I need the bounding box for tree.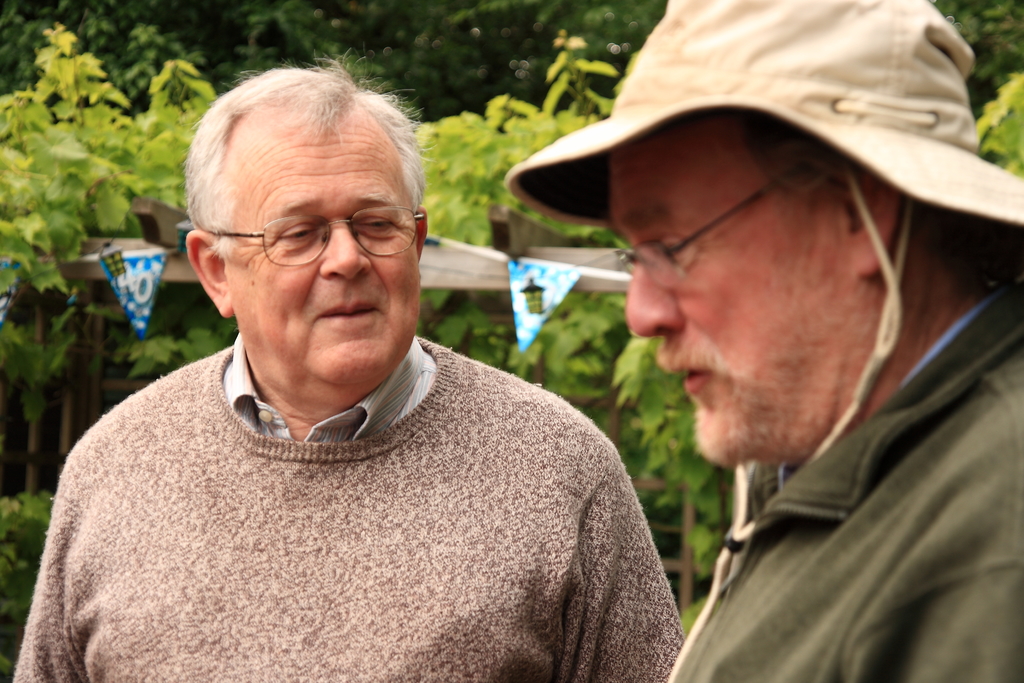
Here it is: 929, 0, 1023, 201.
